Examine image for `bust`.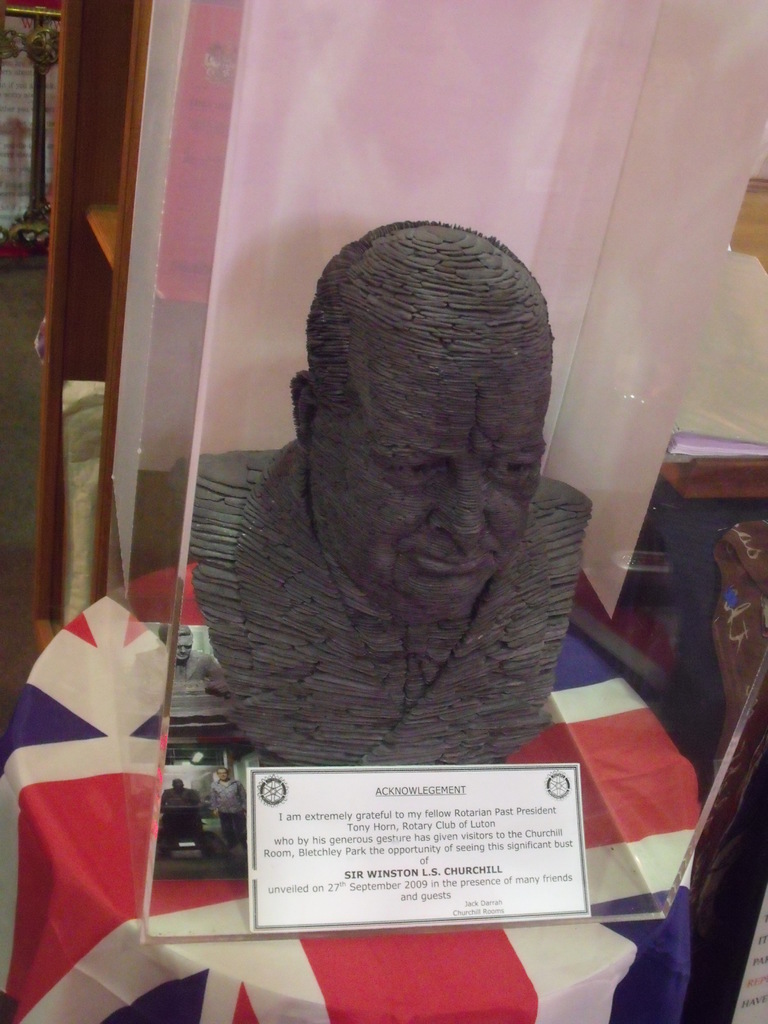
Examination result: detection(171, 211, 601, 768).
